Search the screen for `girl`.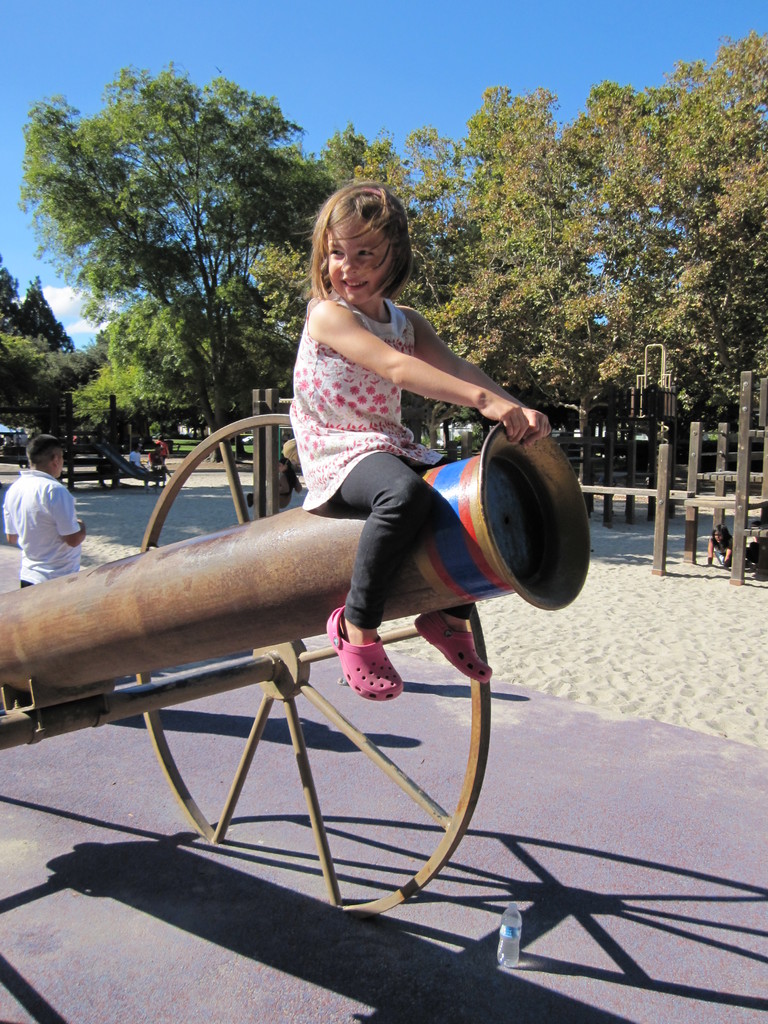
Found at (left=707, top=520, right=747, bottom=567).
